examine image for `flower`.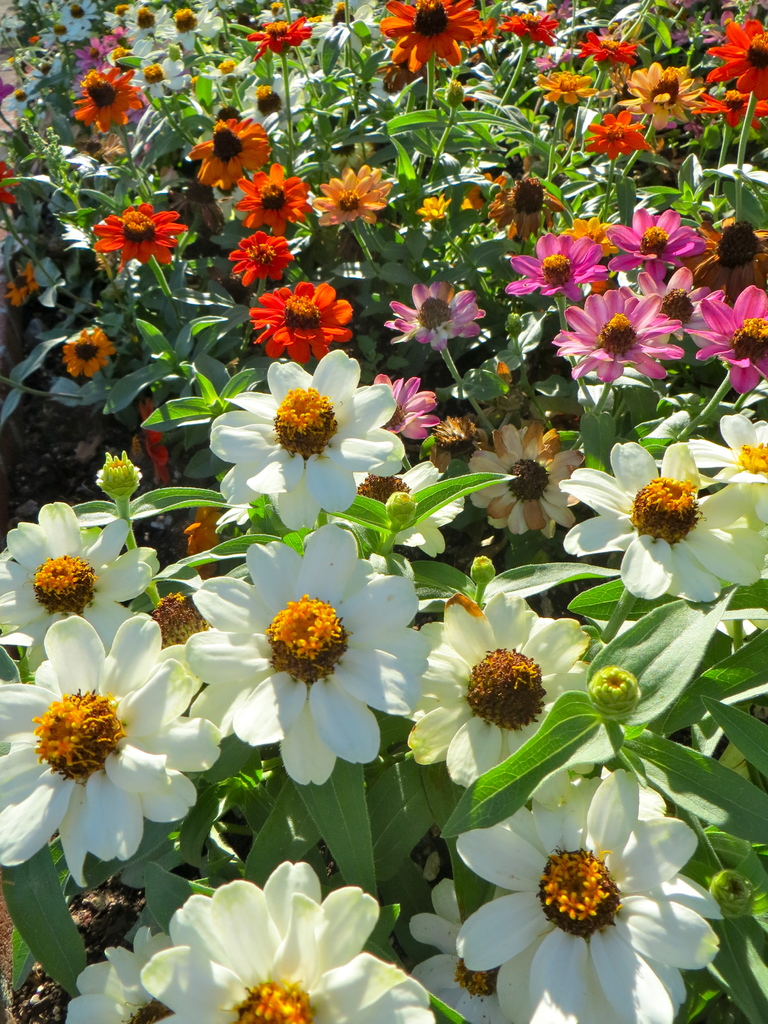
Examination result: region(224, 162, 322, 230).
